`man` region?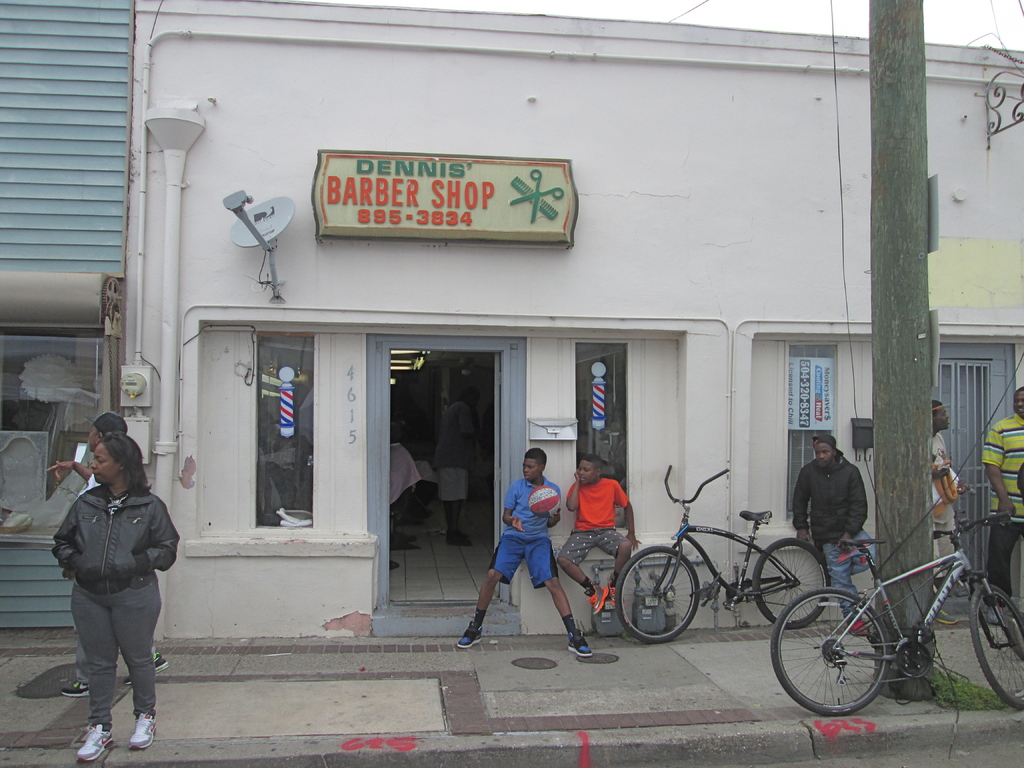
locate(786, 431, 877, 638)
